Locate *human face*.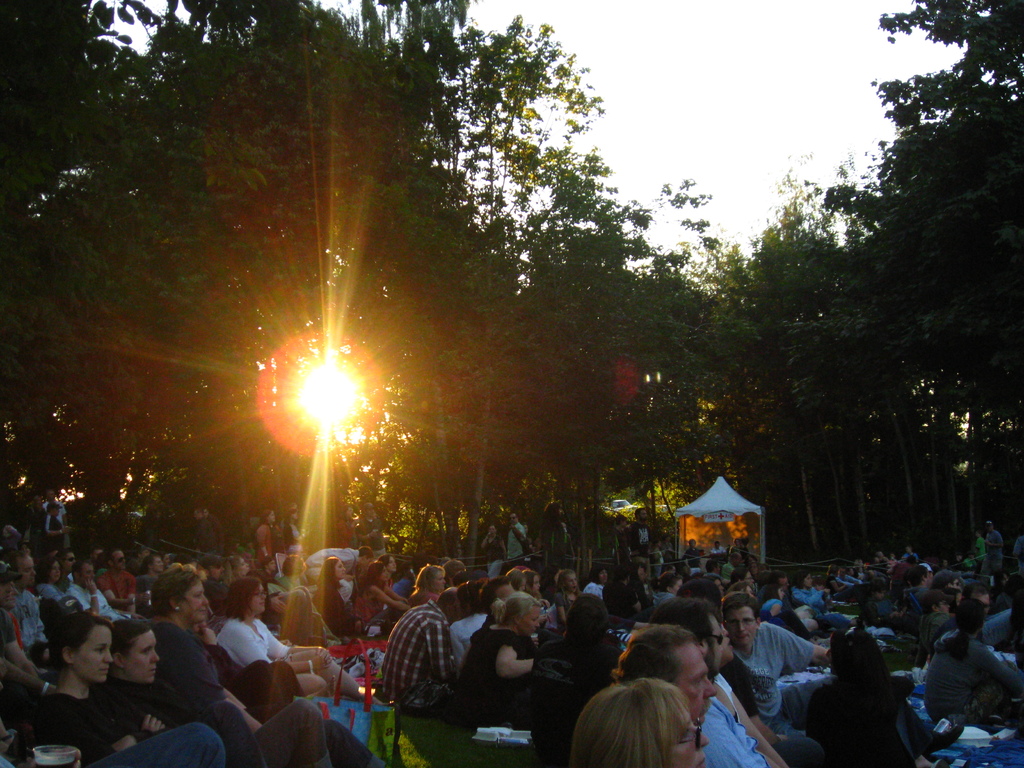
Bounding box: bbox=(102, 551, 127, 575).
